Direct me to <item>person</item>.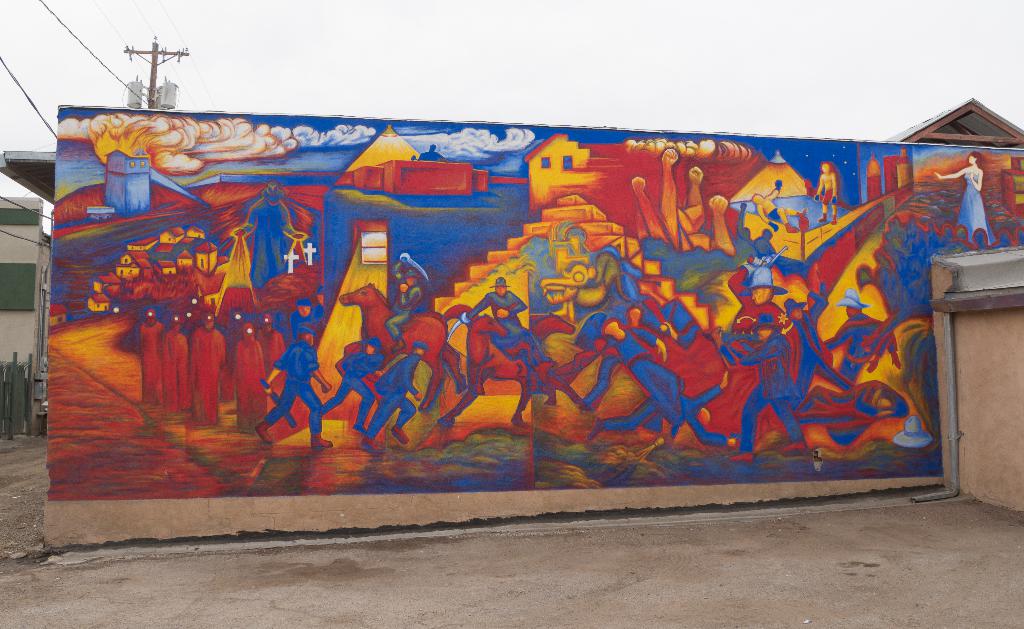
Direction: bbox(252, 326, 335, 445).
